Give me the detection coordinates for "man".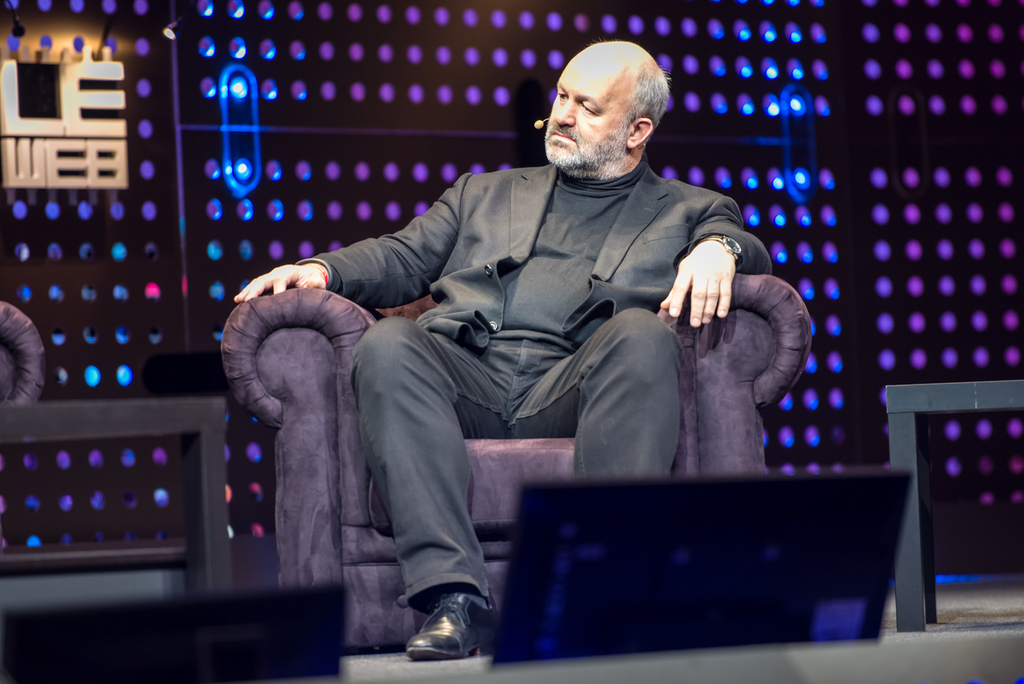
(235,41,790,631).
